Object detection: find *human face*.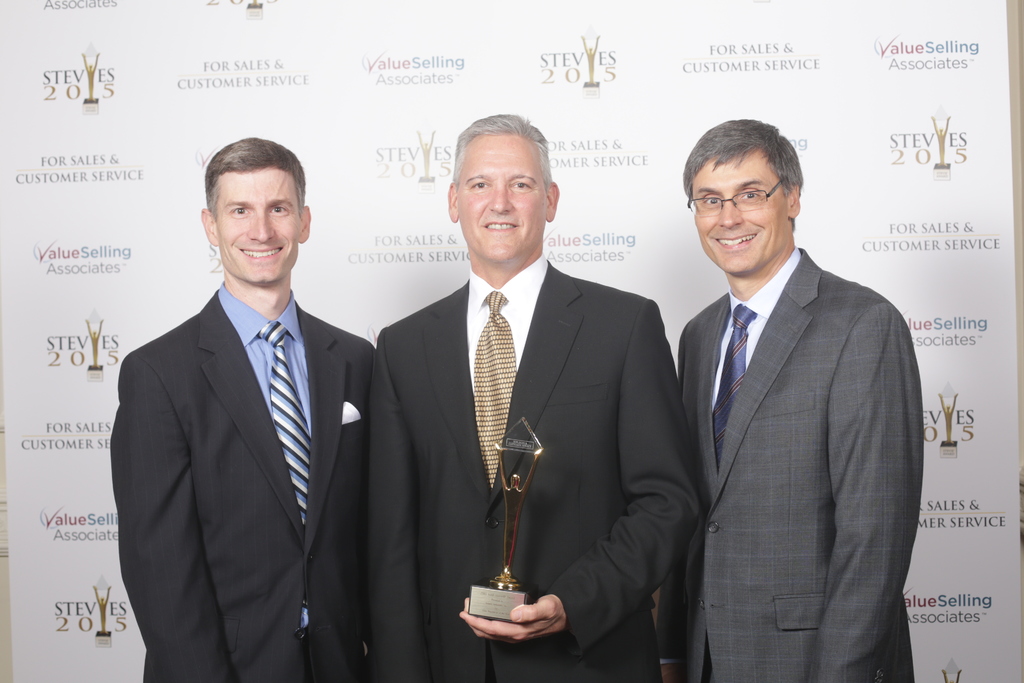
bbox=(454, 136, 549, 266).
